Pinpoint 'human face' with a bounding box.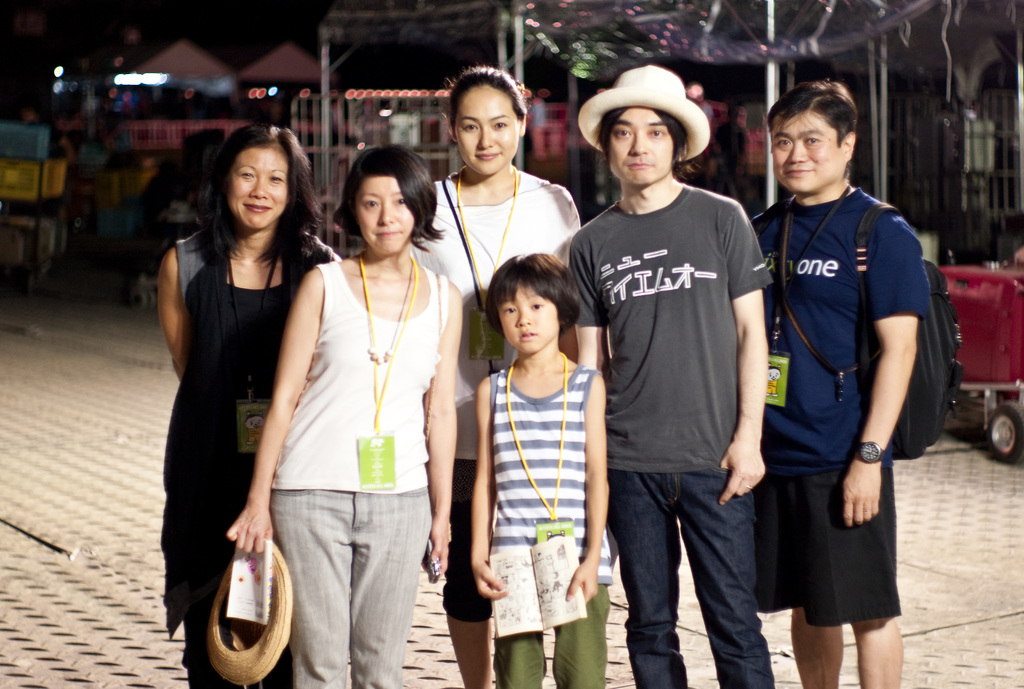
[left=499, top=286, right=557, bottom=353].
